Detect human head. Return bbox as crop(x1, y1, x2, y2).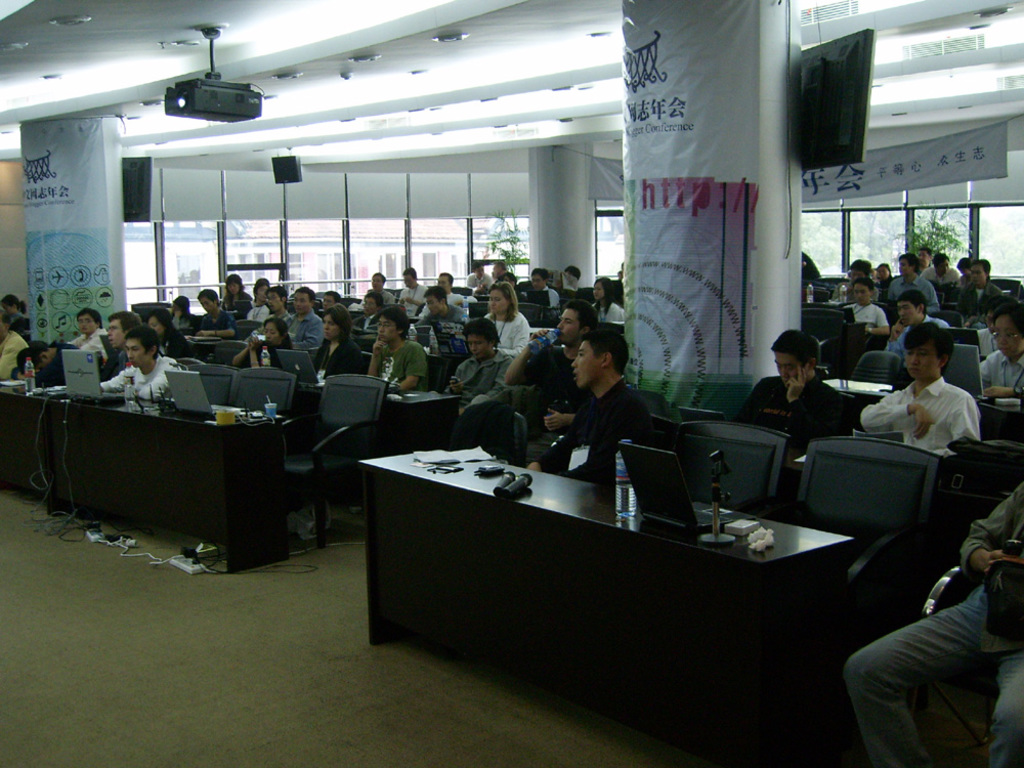
crop(932, 254, 948, 275).
